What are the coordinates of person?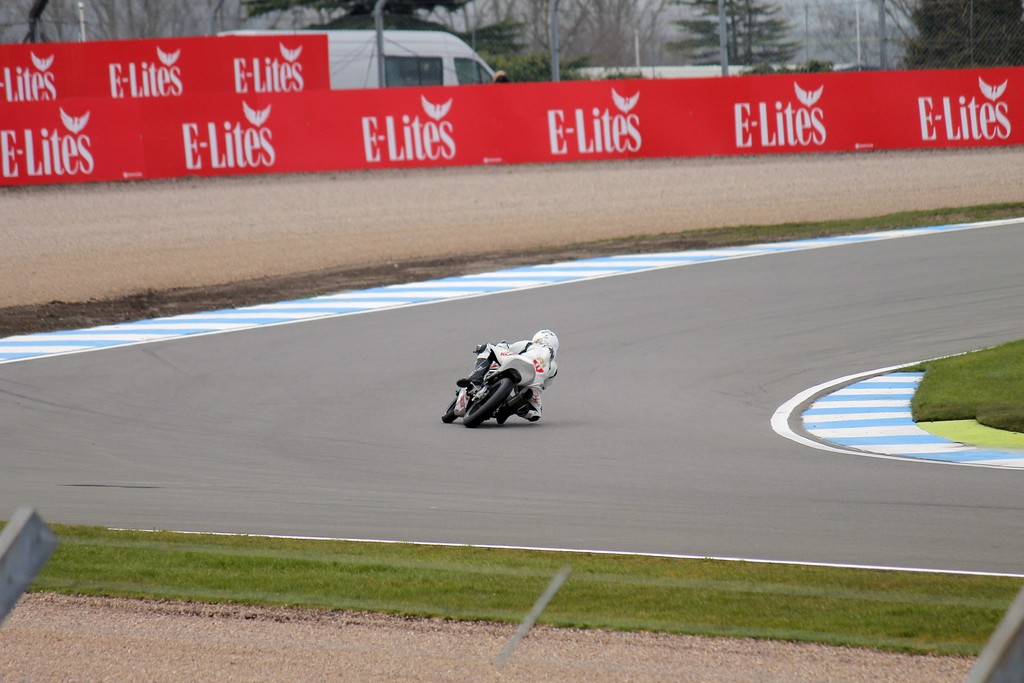
<box>458,327,563,424</box>.
